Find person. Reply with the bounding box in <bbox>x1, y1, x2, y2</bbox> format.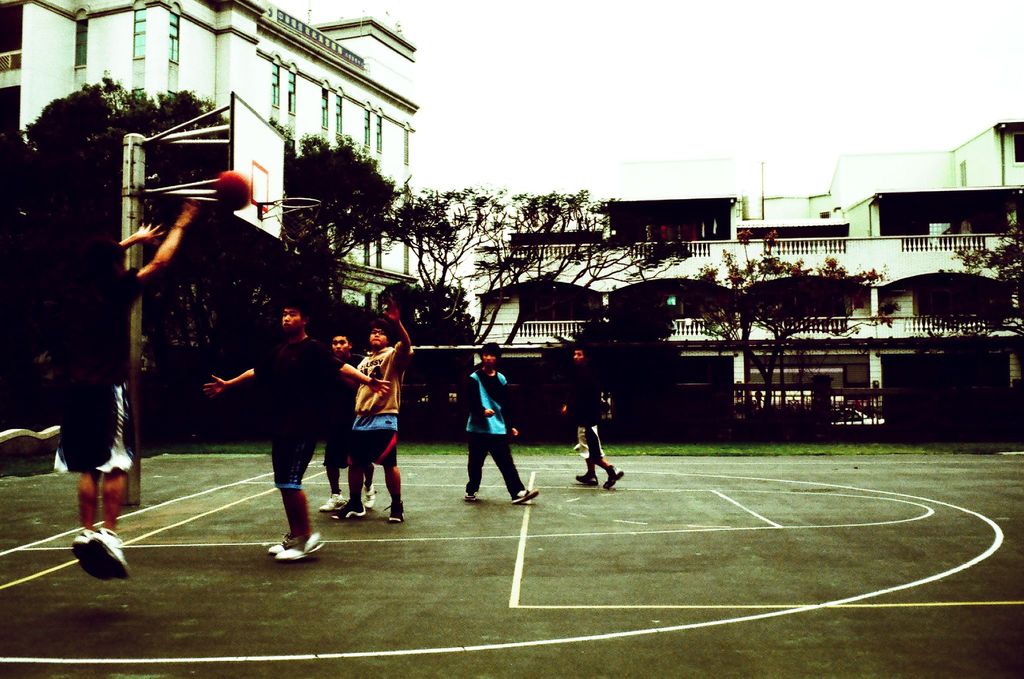
<bbox>328, 297, 413, 525</bbox>.
